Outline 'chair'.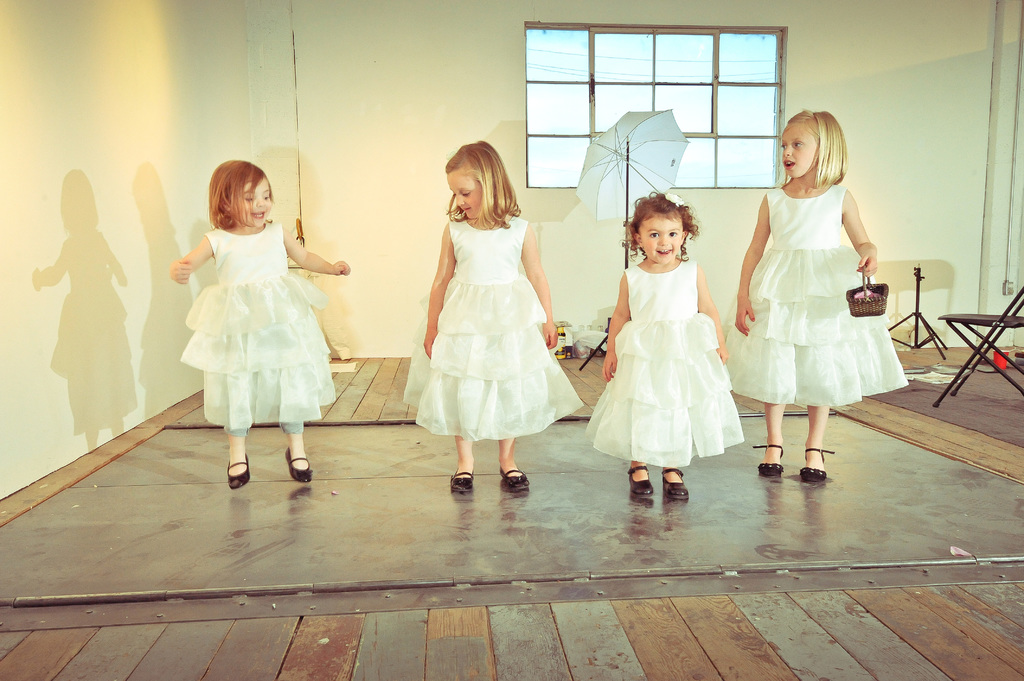
Outline: box=[929, 286, 1023, 409].
